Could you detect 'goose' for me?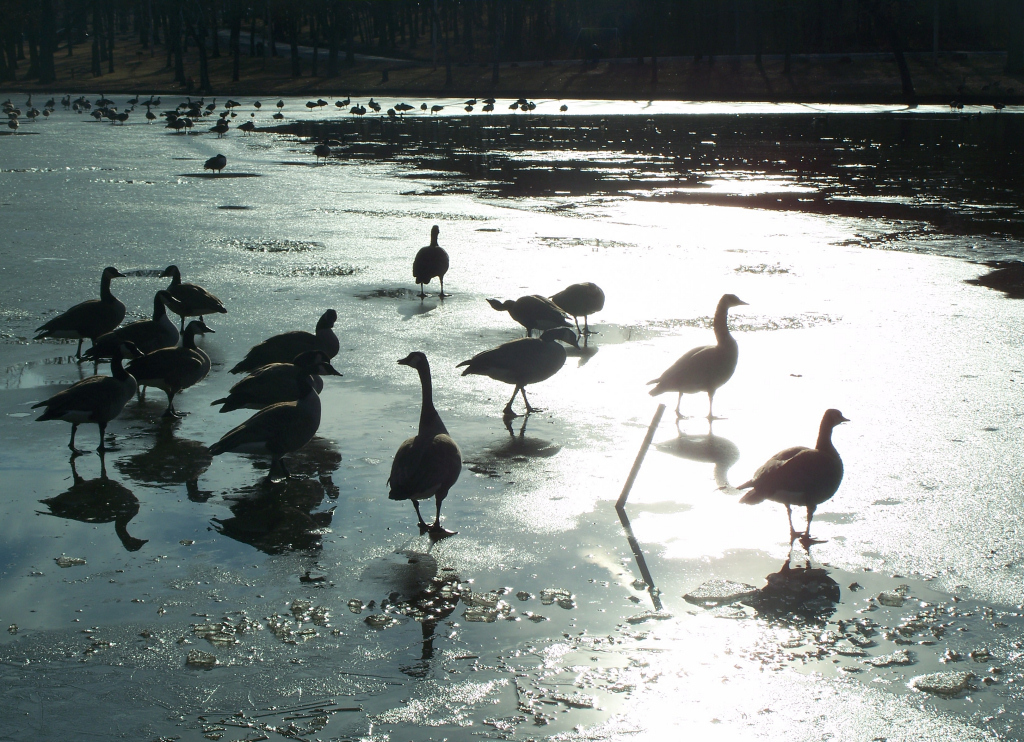
Detection result: 212, 358, 339, 466.
